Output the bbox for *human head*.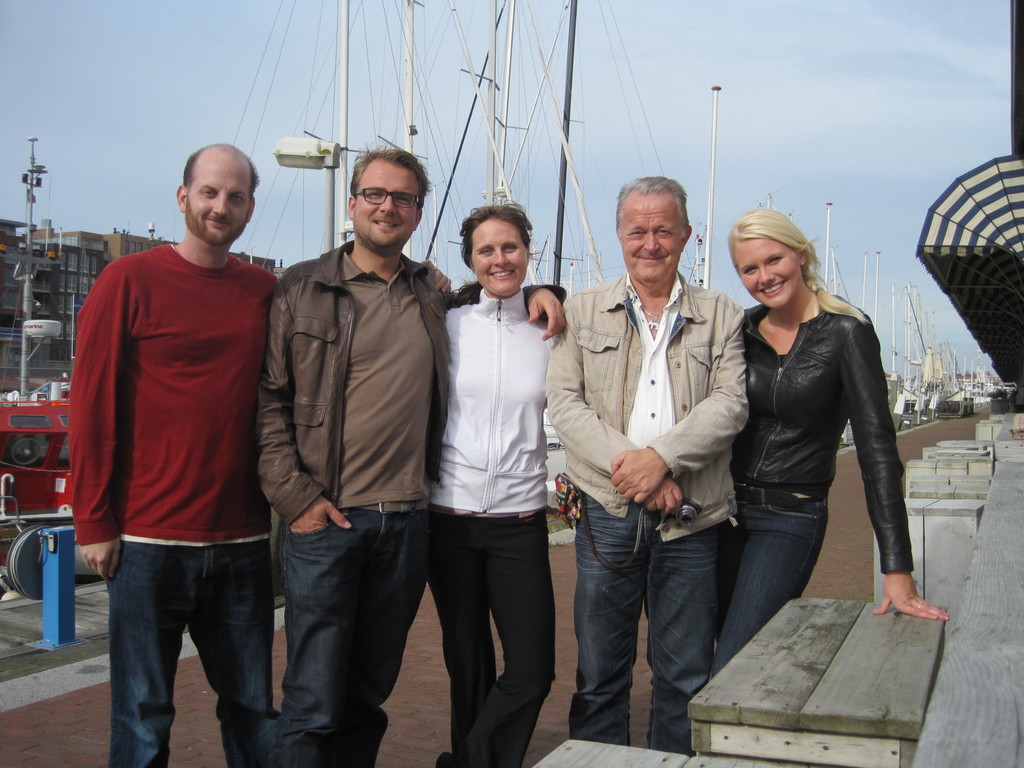
(left=346, top=136, right=435, bottom=252).
